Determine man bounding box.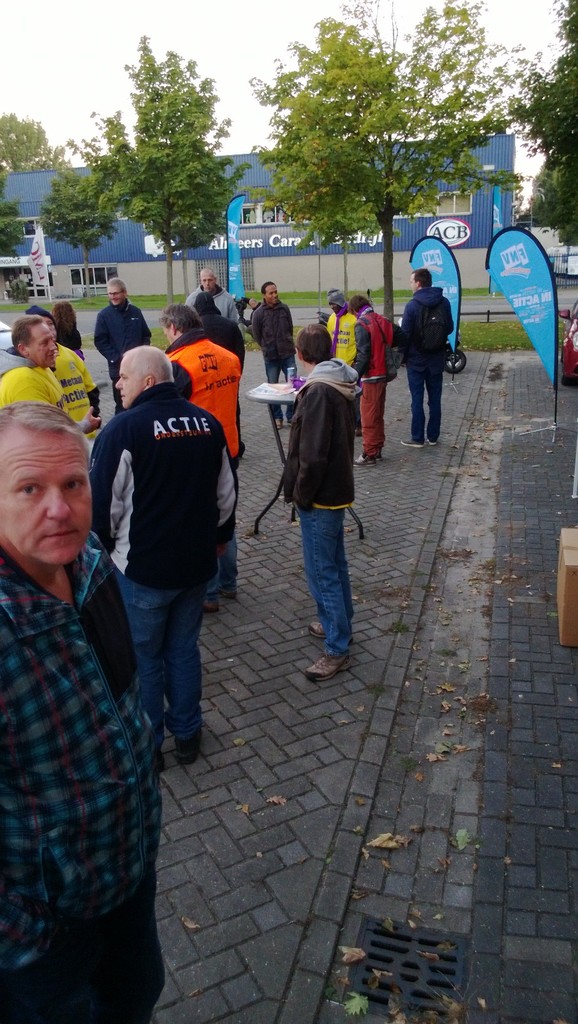
Determined: 252/281/308/424.
